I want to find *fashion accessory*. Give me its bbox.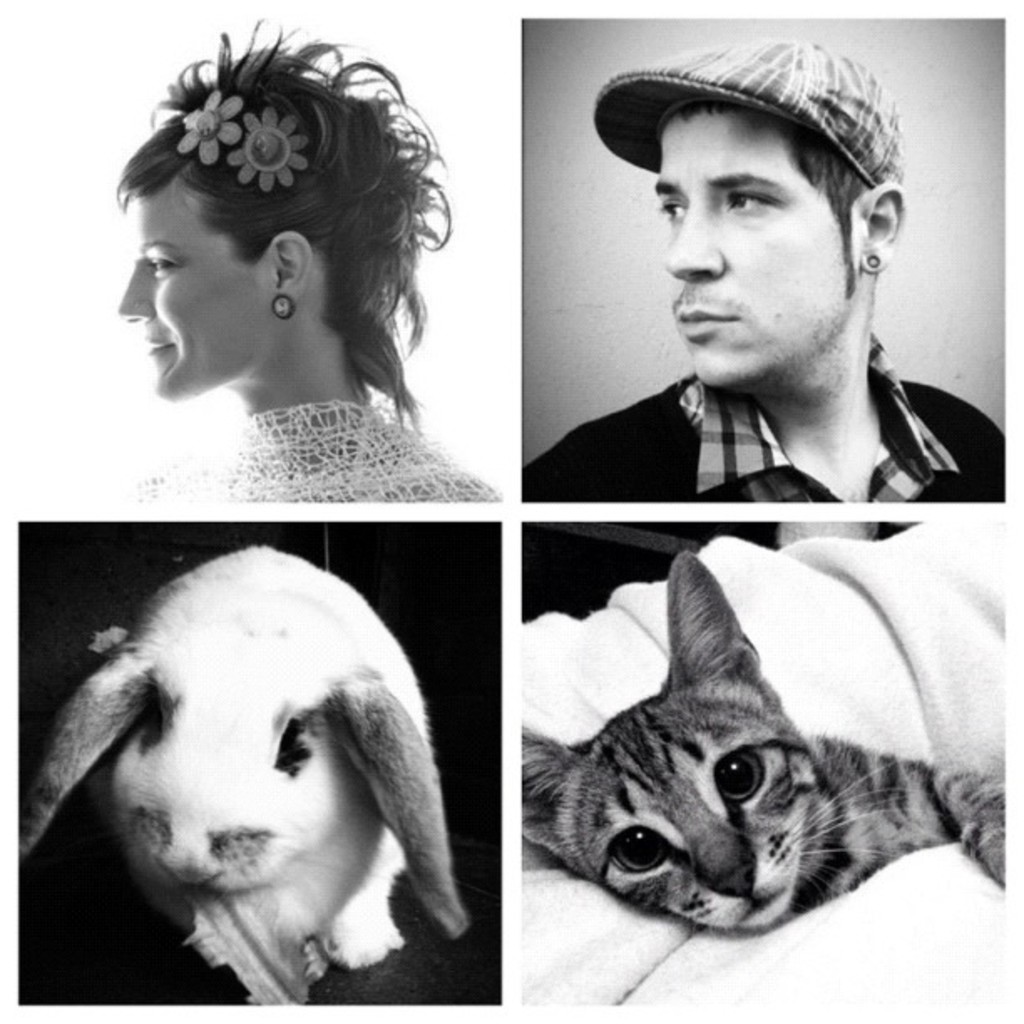
587,35,905,196.
